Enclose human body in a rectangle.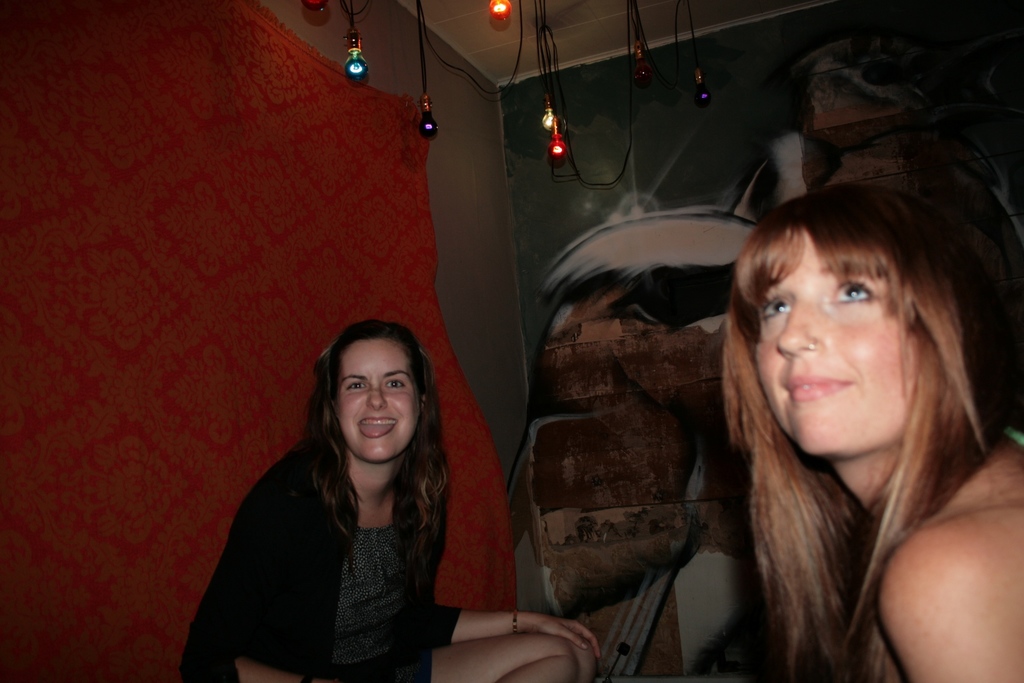
box(198, 312, 454, 682).
